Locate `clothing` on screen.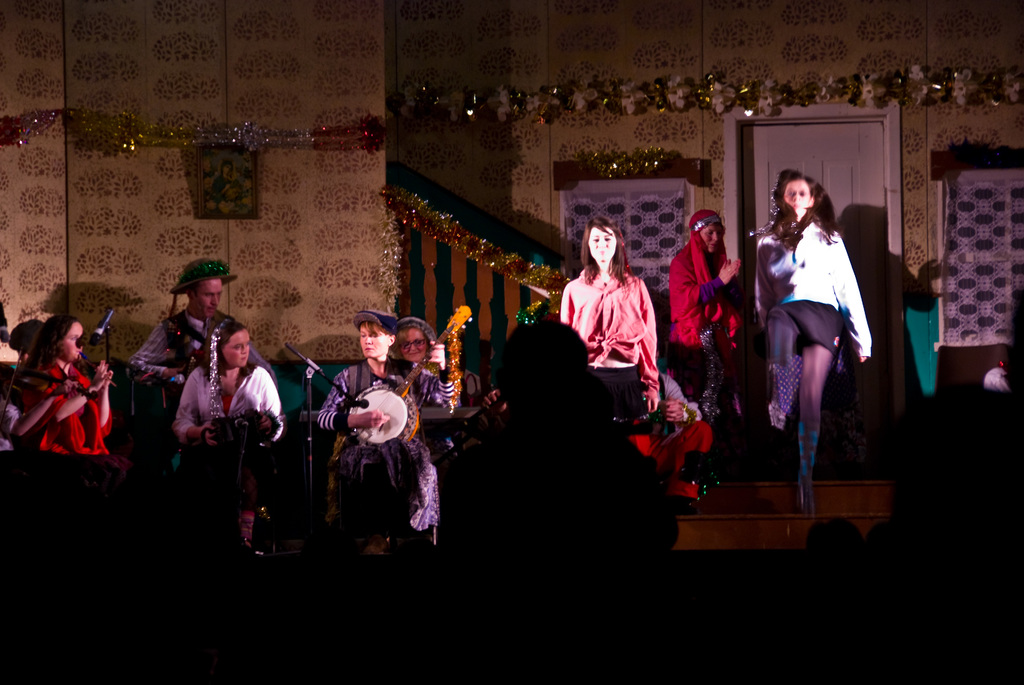
On screen at l=15, t=338, r=101, b=476.
